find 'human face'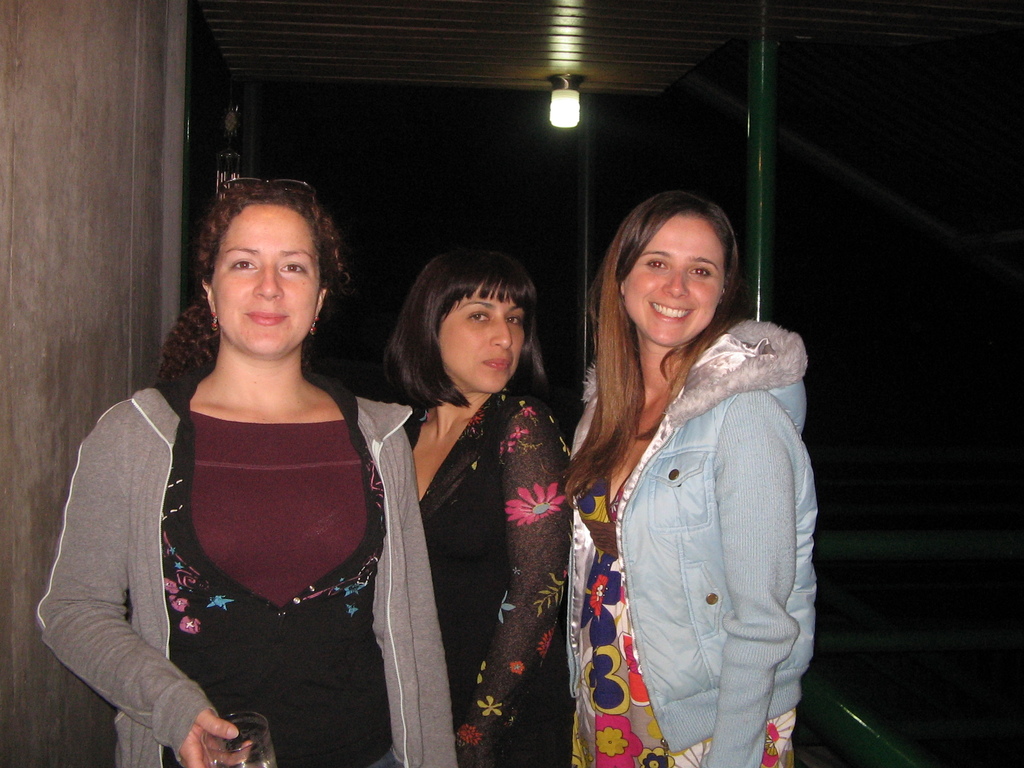
<box>215,202,314,360</box>
